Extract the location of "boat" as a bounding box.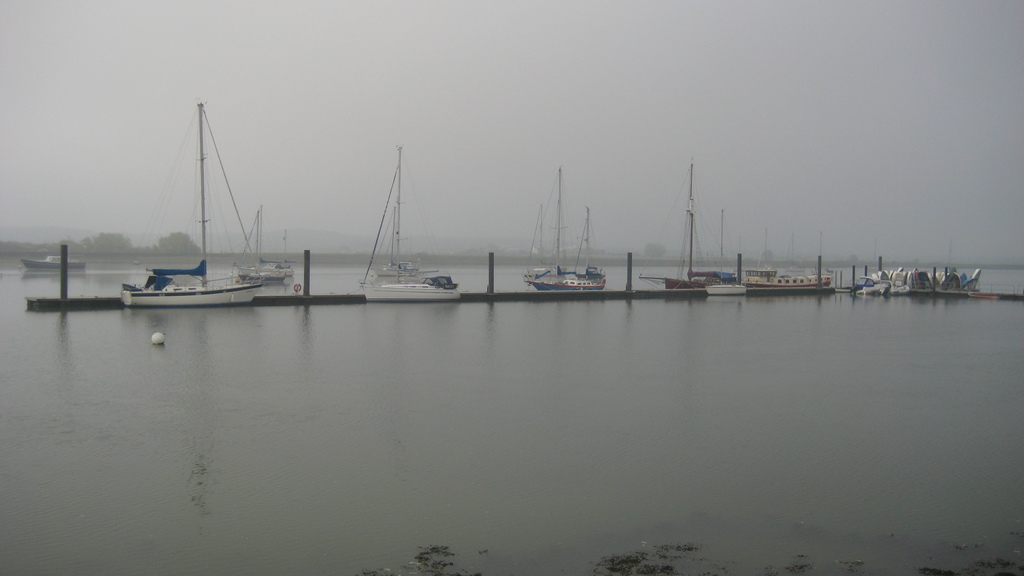
crop(235, 195, 296, 287).
